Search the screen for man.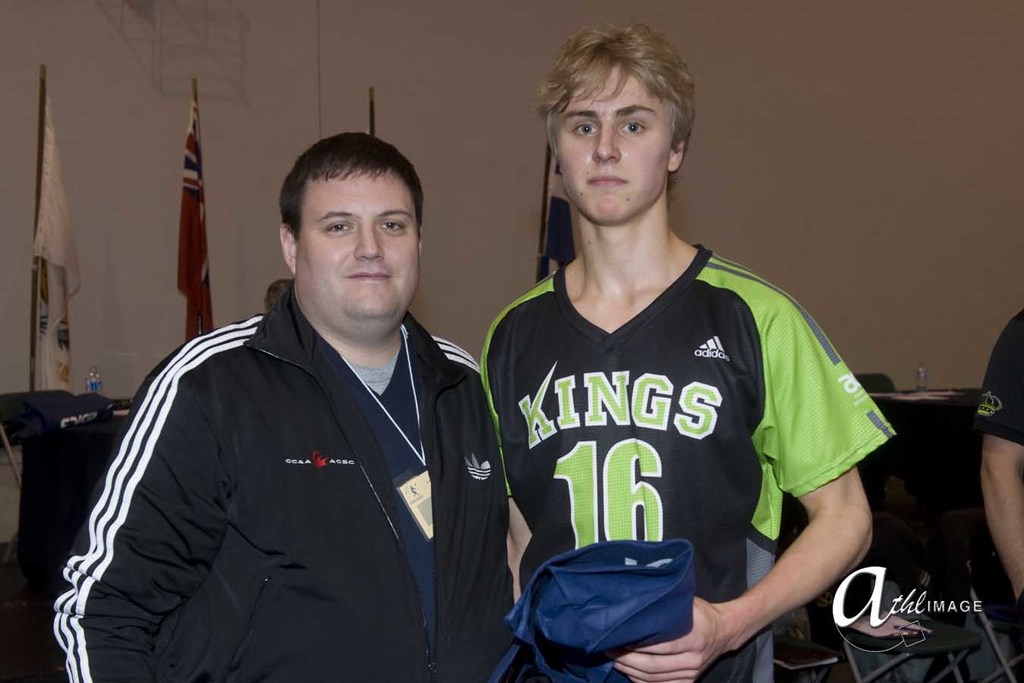
Found at [x1=29, y1=130, x2=496, y2=682].
